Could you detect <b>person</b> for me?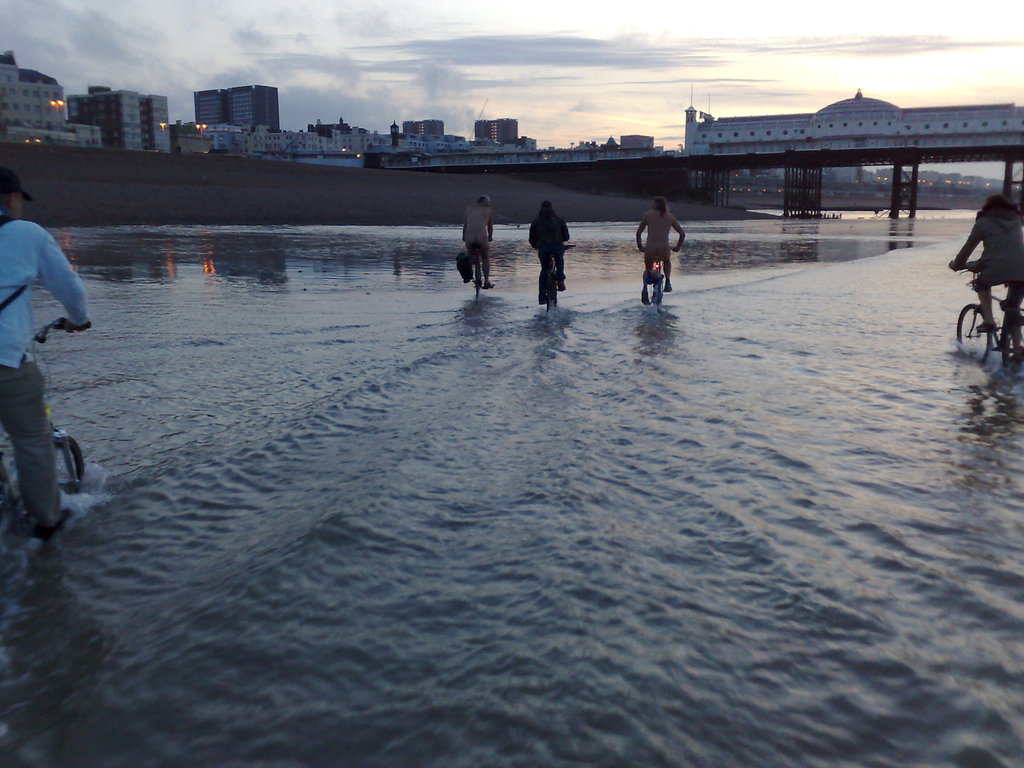
Detection result: (463, 198, 495, 291).
